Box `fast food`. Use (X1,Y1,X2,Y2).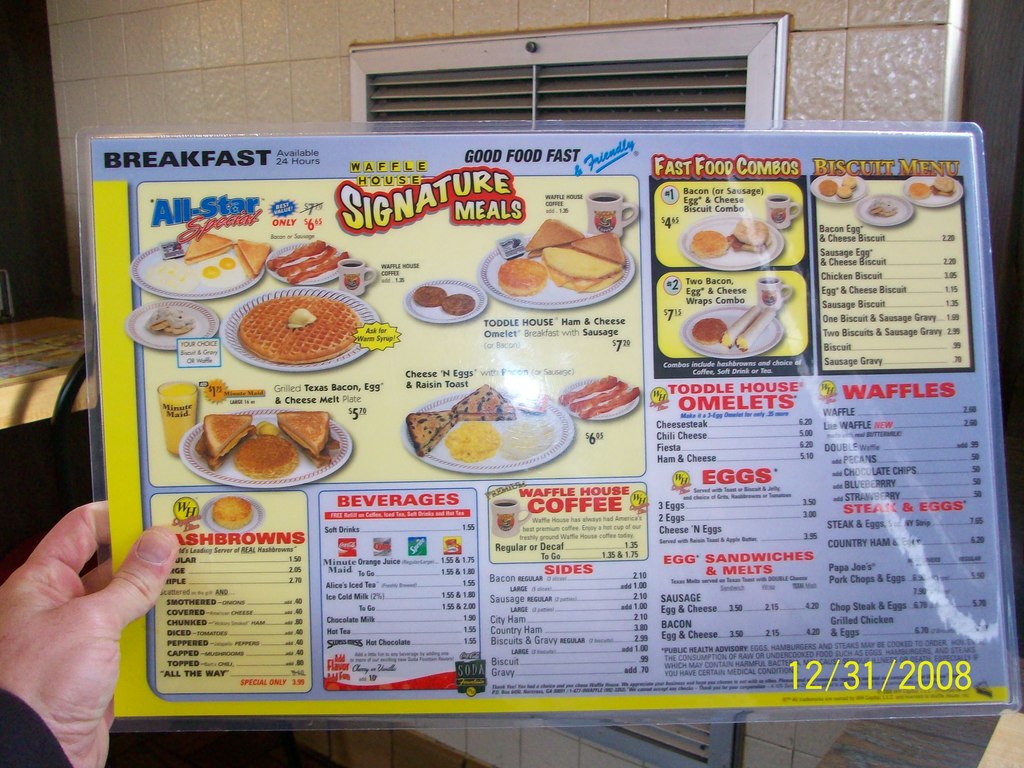
(278,245,335,277).
